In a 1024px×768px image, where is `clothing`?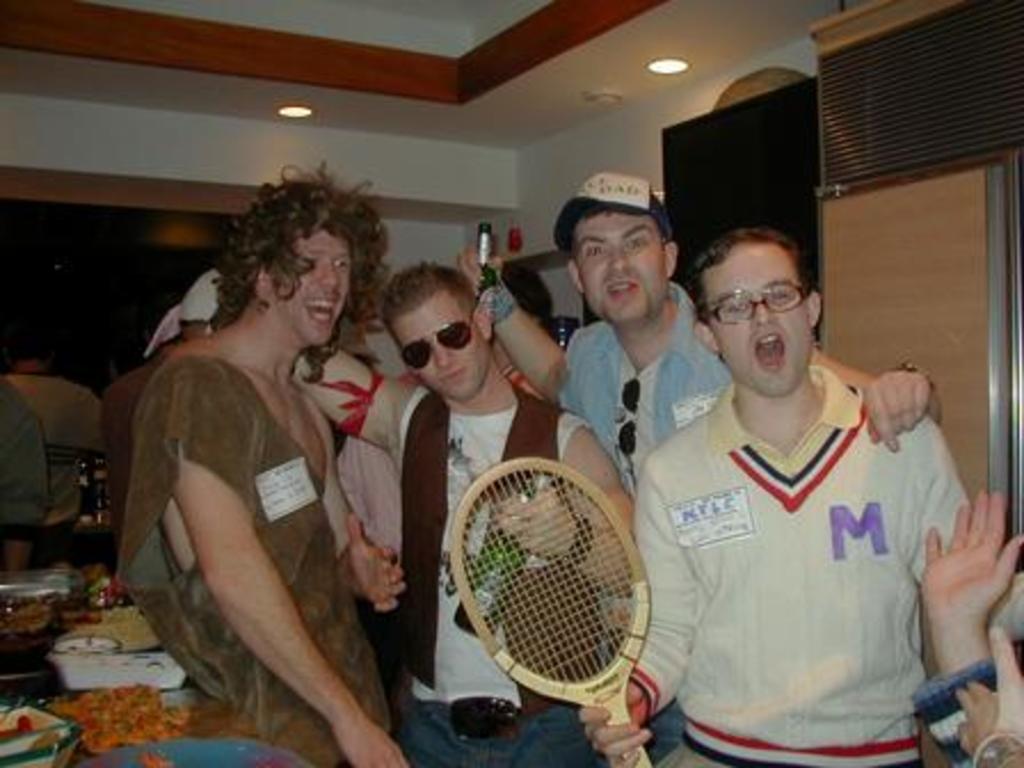
[left=624, top=313, right=976, bottom=743].
